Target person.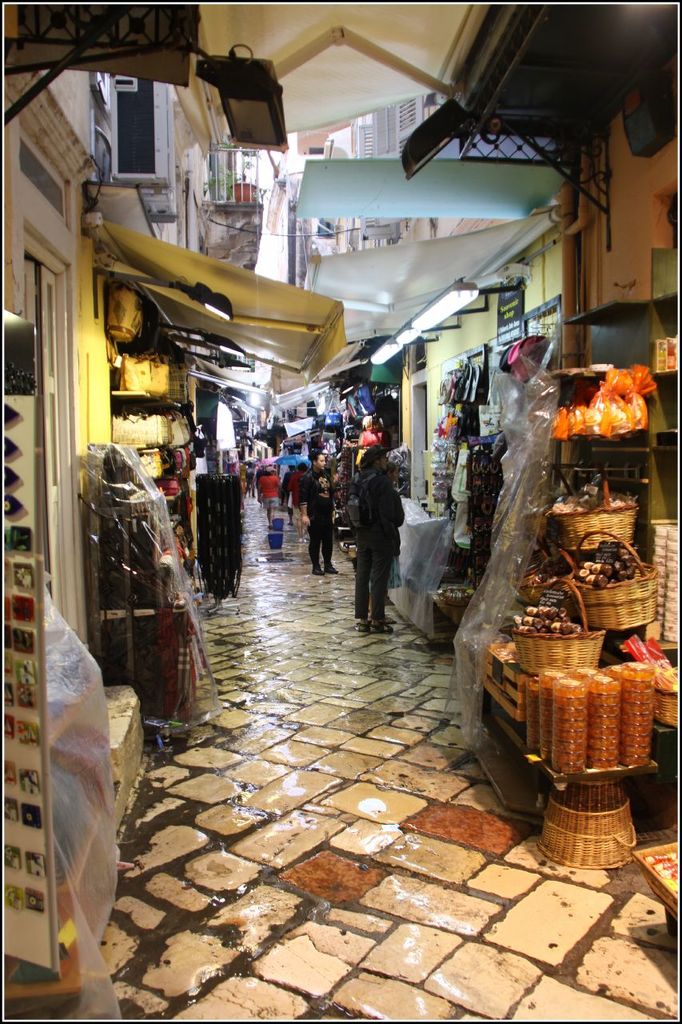
Target region: [x1=345, y1=416, x2=406, y2=646].
